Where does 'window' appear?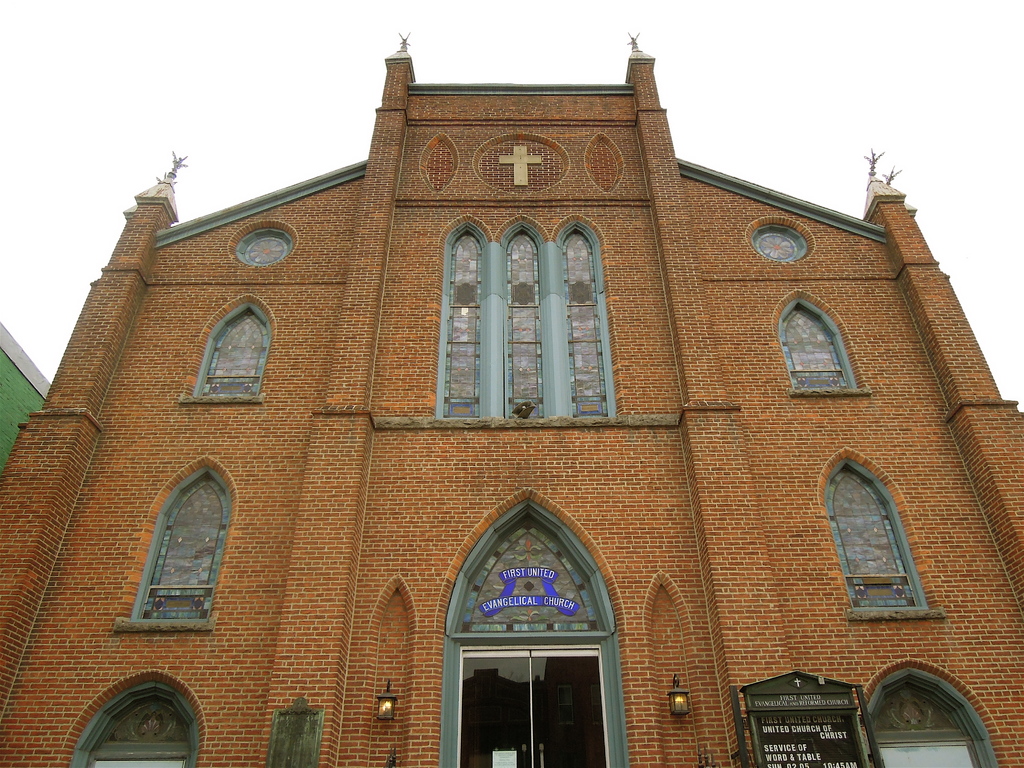
Appears at [left=829, top=452, right=928, bottom=625].
